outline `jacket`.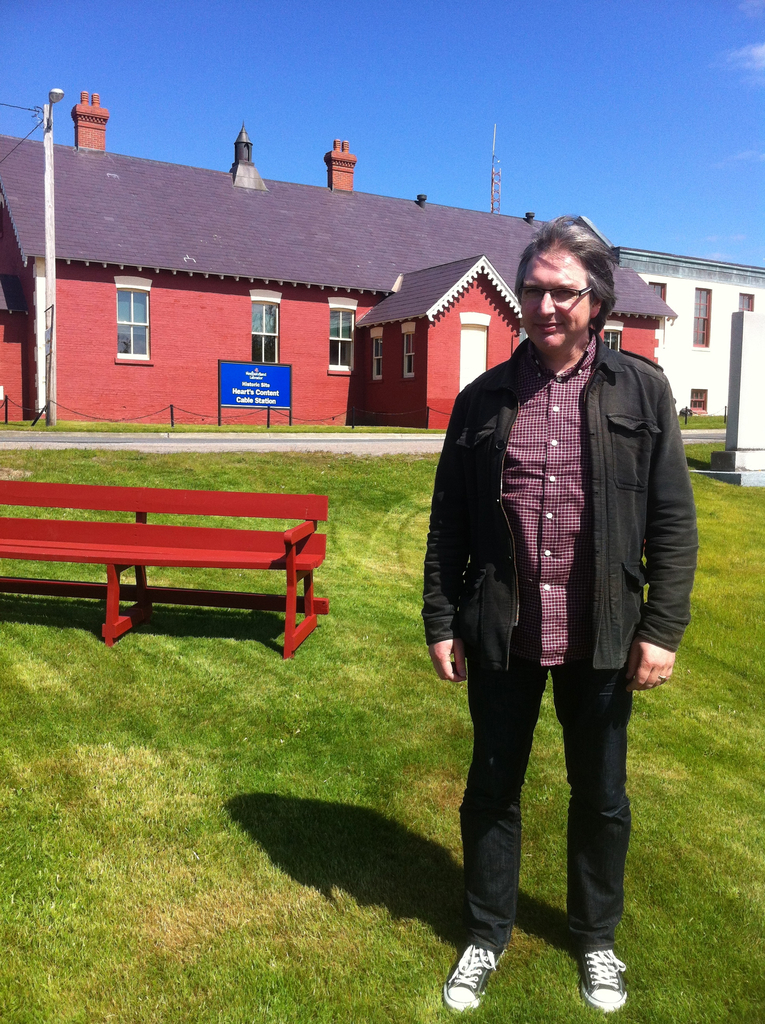
Outline: BBox(443, 297, 680, 665).
